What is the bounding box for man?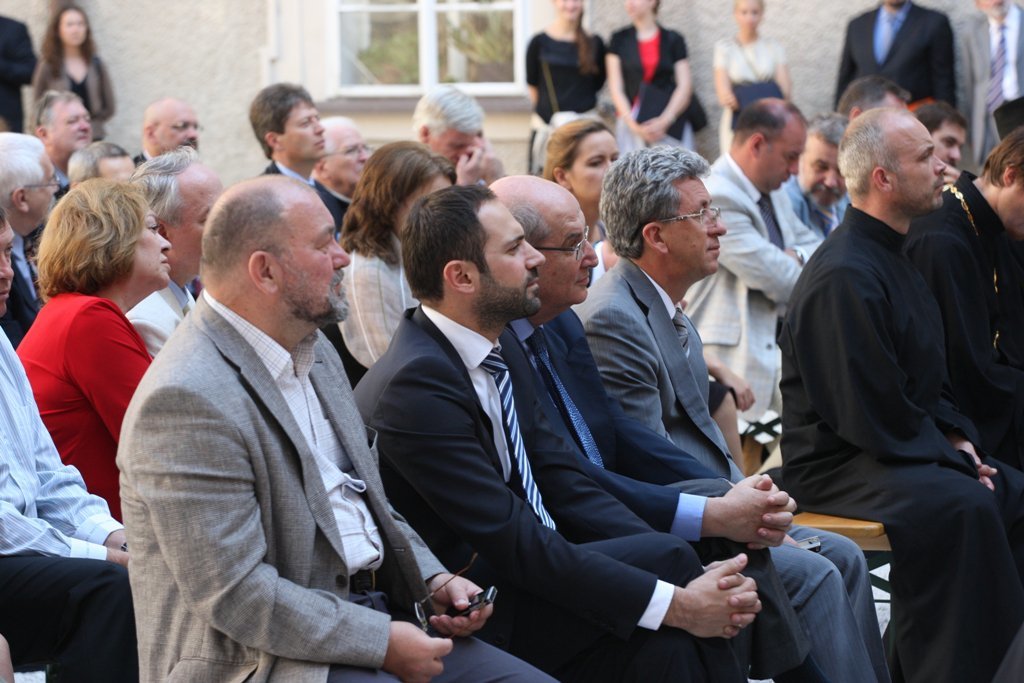
[0, 10, 36, 129].
